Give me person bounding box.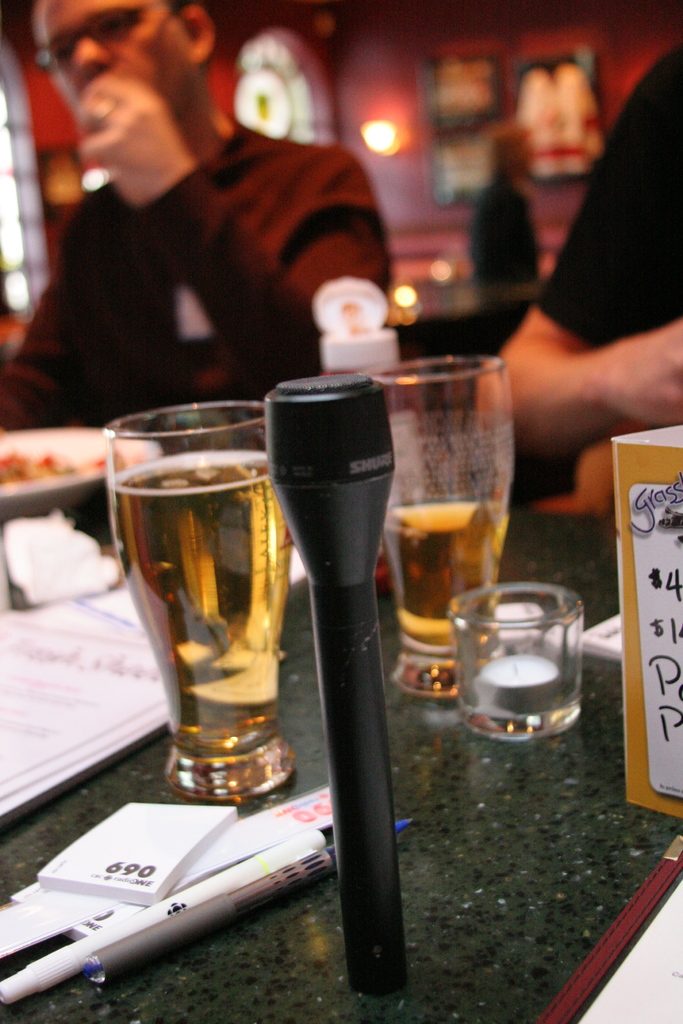
(x1=11, y1=33, x2=404, y2=435).
